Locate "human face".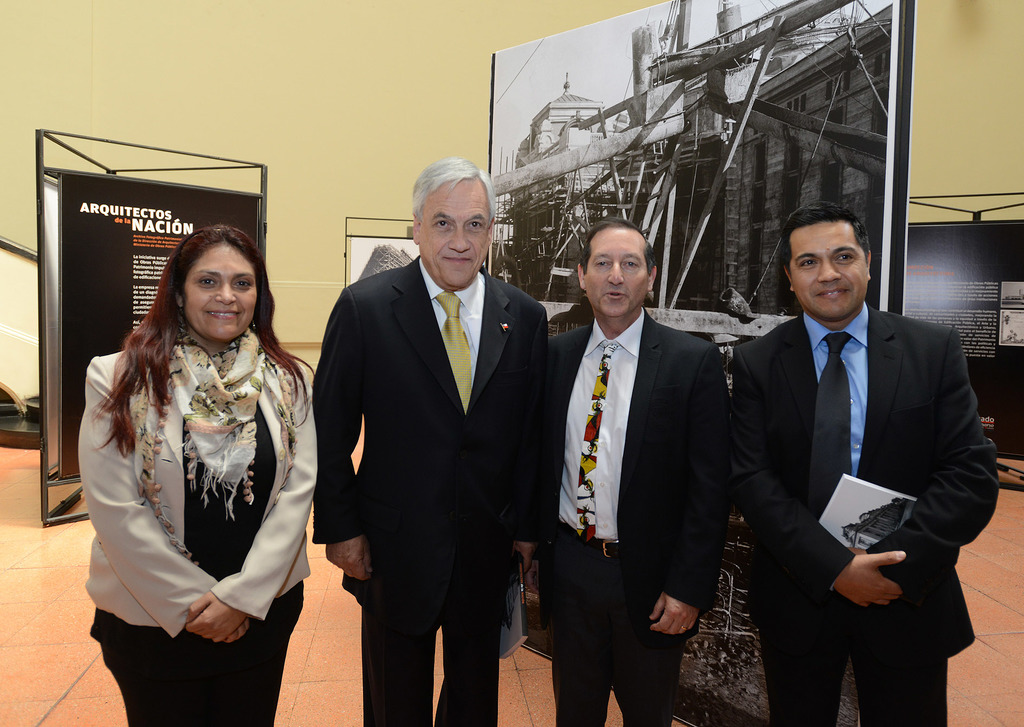
Bounding box: (x1=176, y1=245, x2=266, y2=342).
